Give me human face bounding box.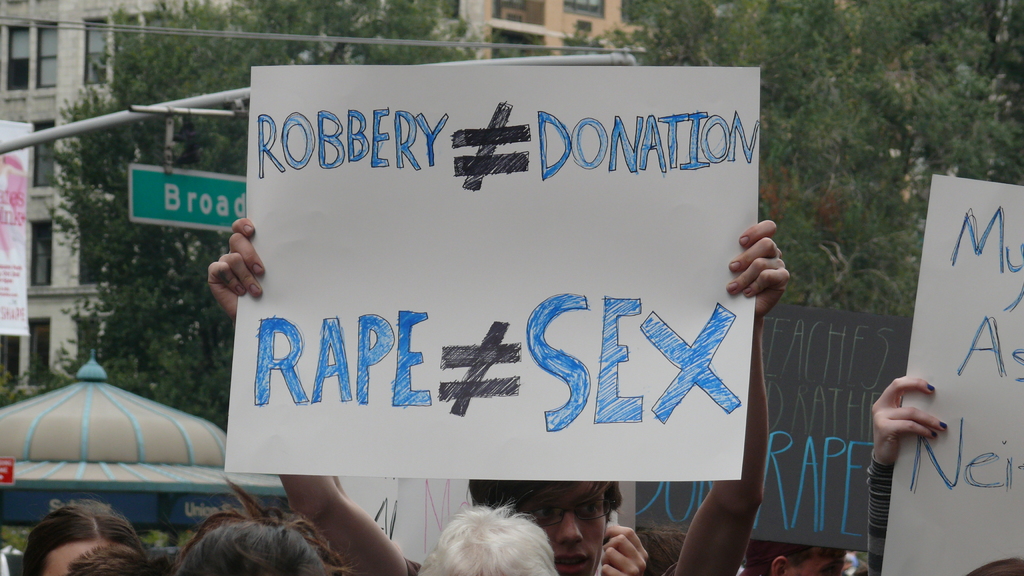
<box>512,477,609,575</box>.
